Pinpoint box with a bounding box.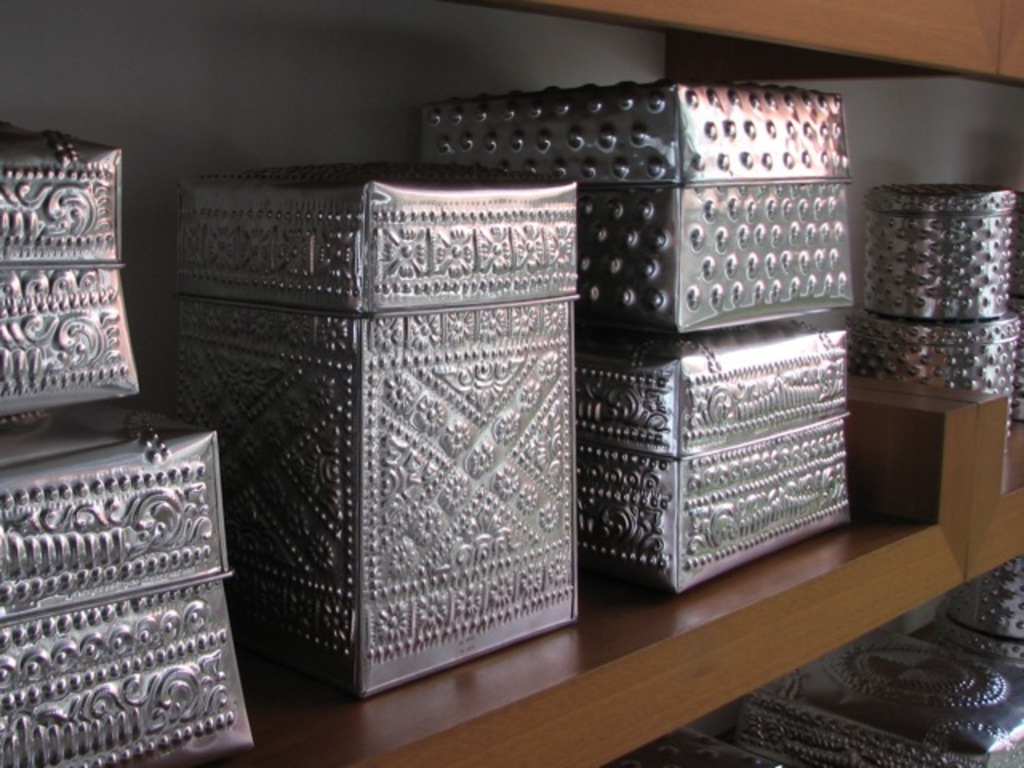
{"x1": 0, "y1": 406, "x2": 254, "y2": 766}.
